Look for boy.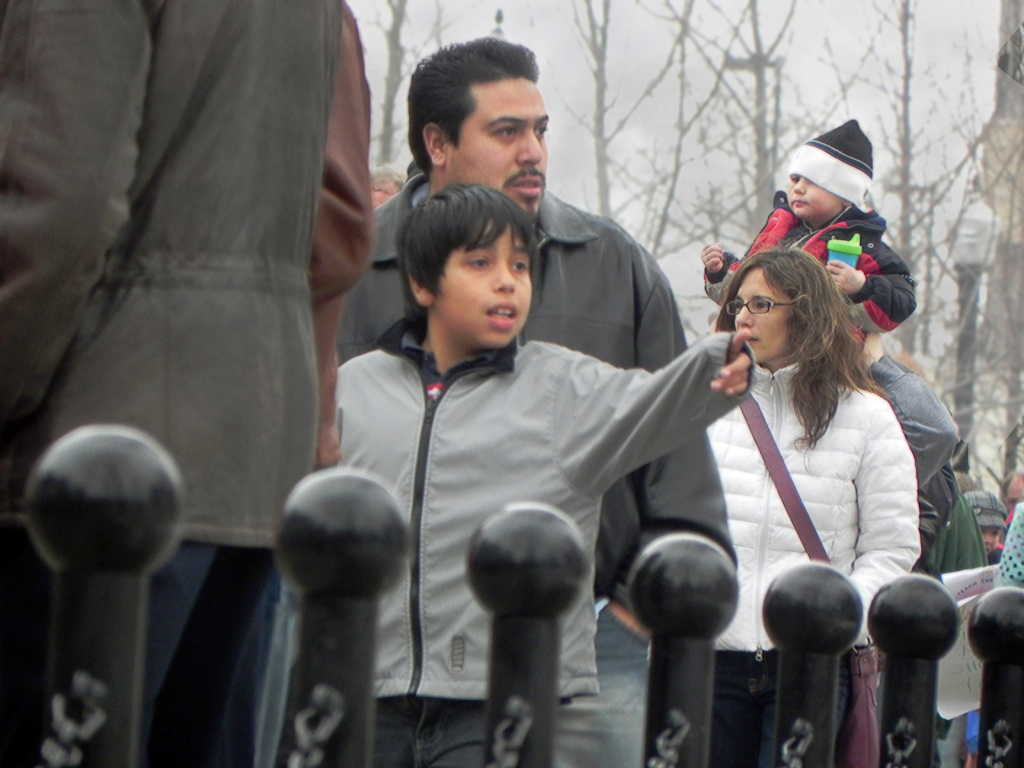
Found: bbox=[319, 177, 752, 767].
